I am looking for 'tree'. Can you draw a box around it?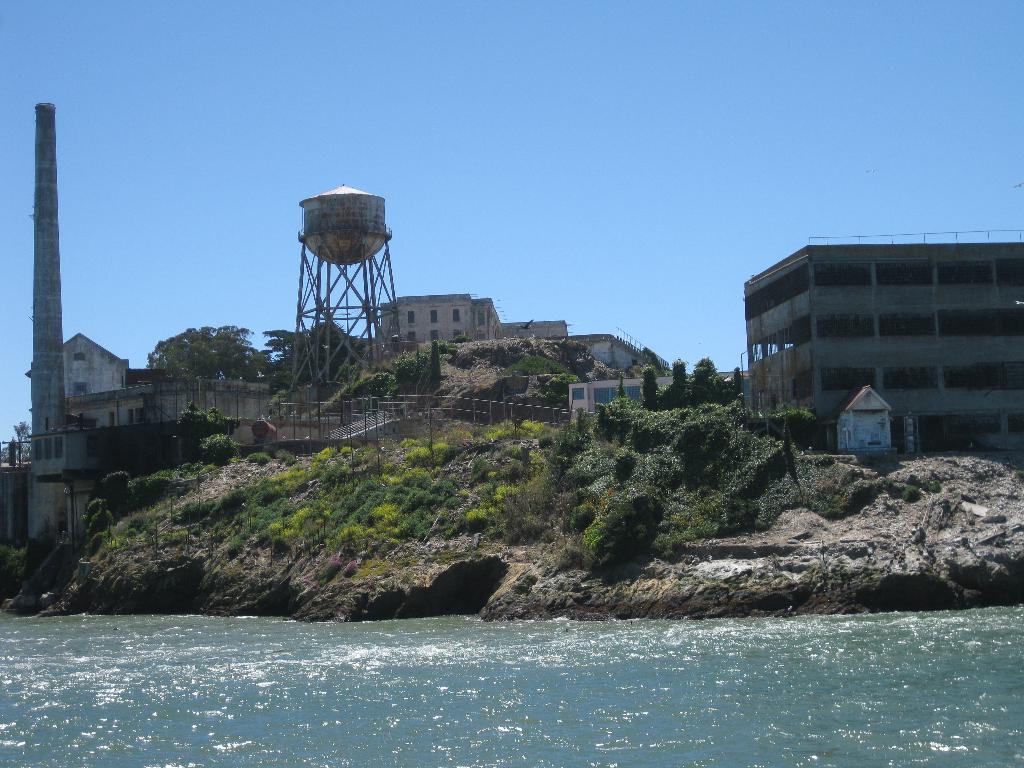
Sure, the bounding box is [x1=338, y1=373, x2=399, y2=408].
